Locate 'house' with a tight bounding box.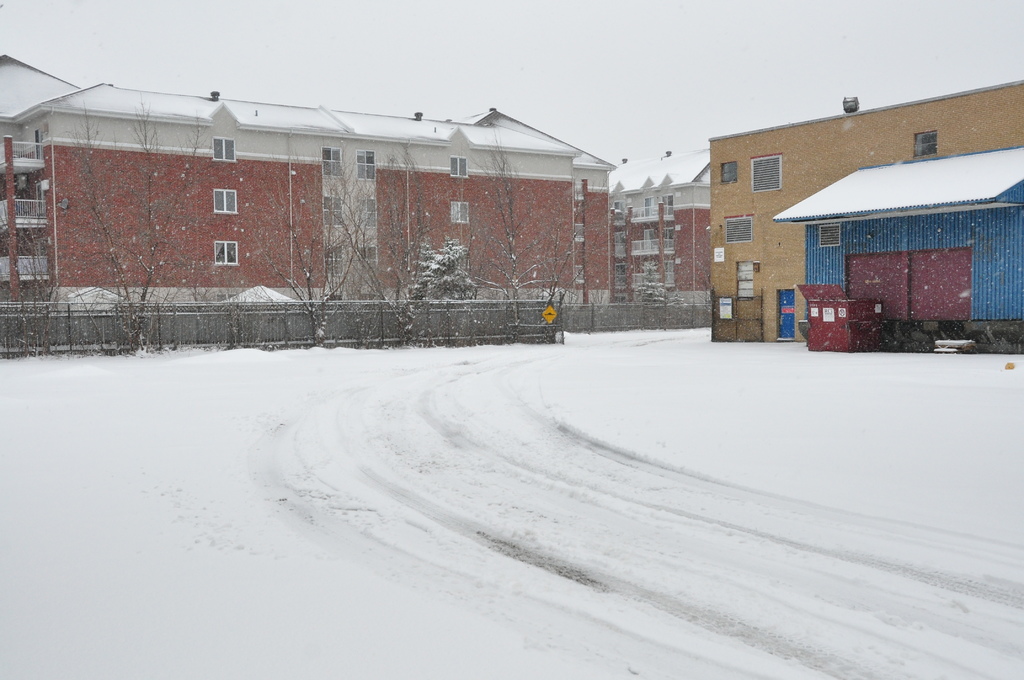
l=772, t=147, r=1023, b=352.
